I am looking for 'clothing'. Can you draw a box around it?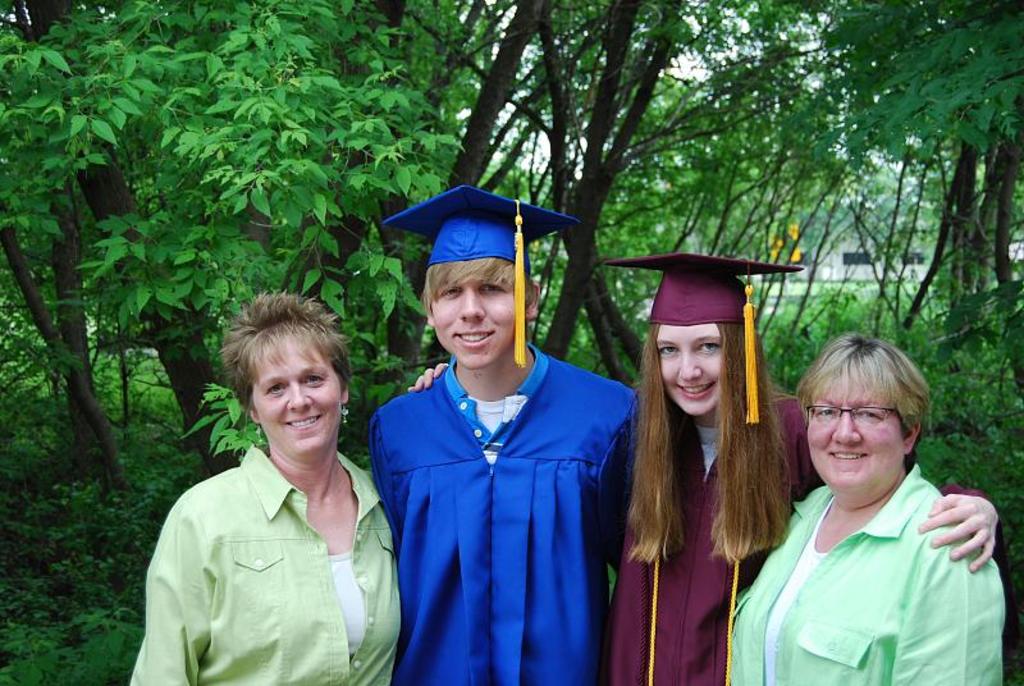
Sure, the bounding box is (x1=727, y1=462, x2=1007, y2=685).
